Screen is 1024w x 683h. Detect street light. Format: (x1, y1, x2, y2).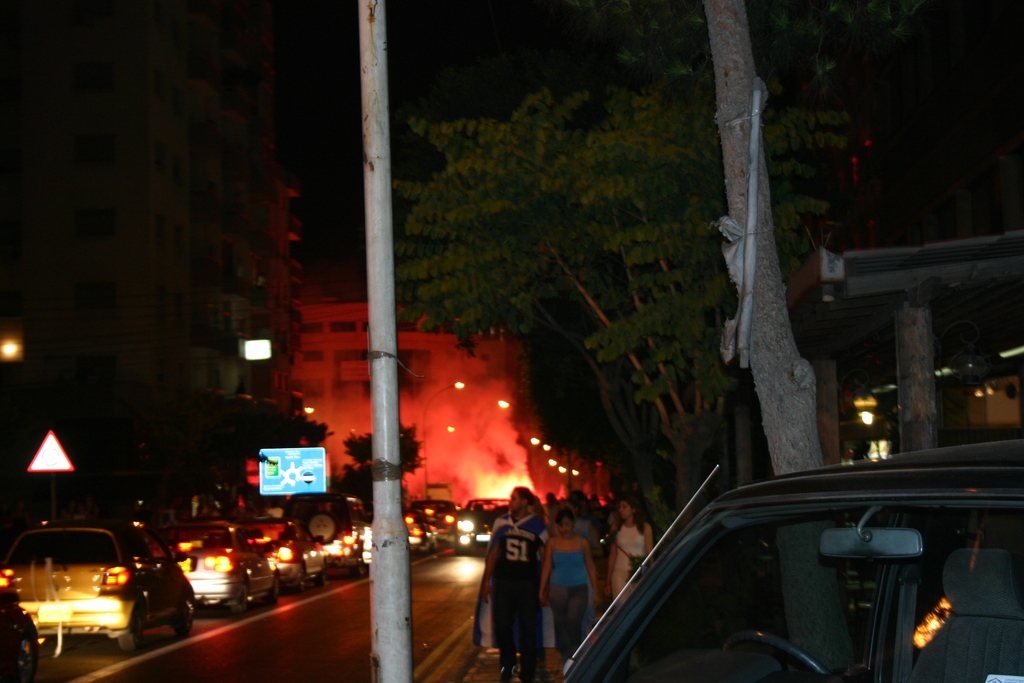
(403, 379, 466, 504).
